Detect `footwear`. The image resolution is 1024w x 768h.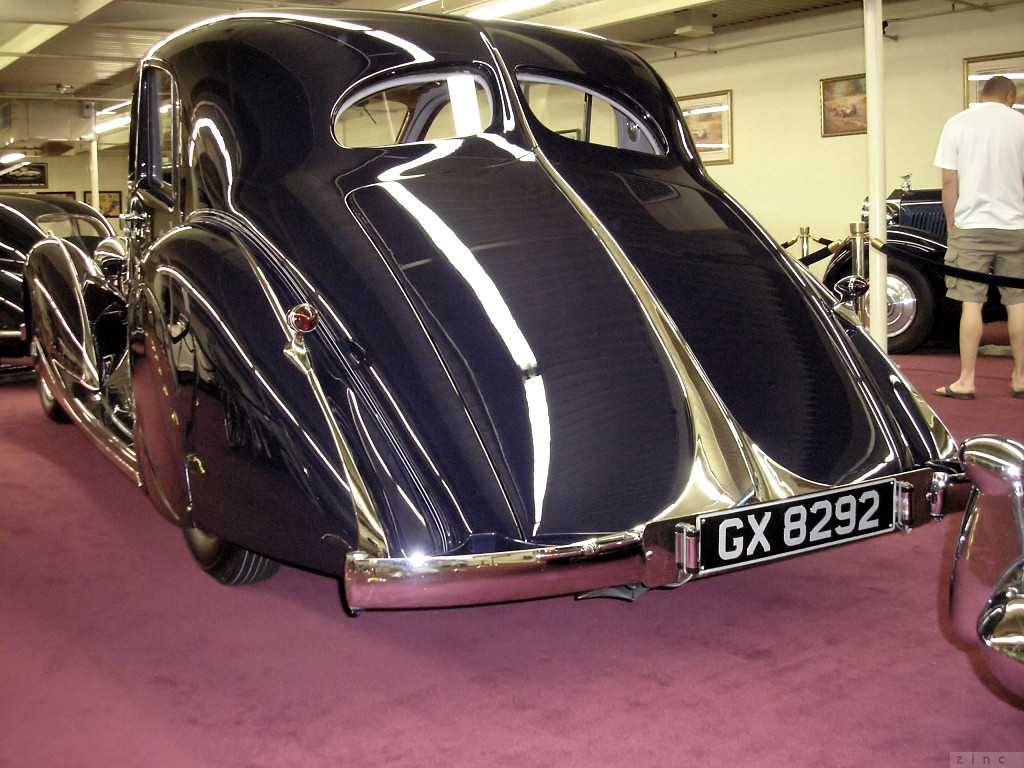
{"x1": 932, "y1": 387, "x2": 975, "y2": 400}.
